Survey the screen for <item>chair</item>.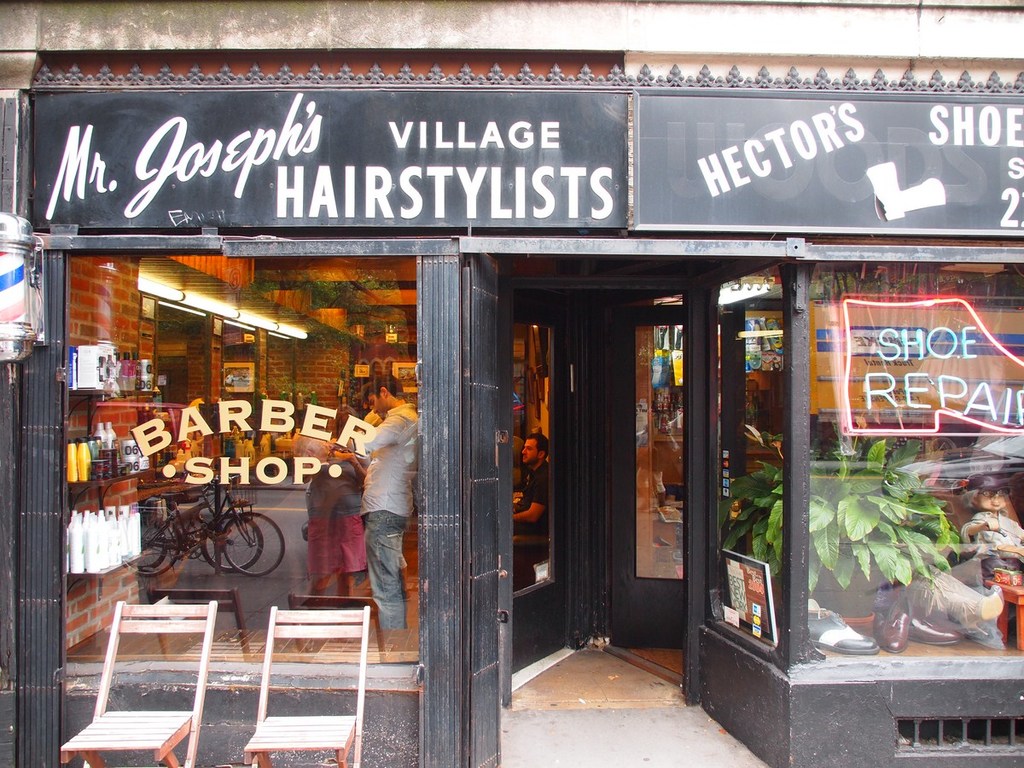
Survey found: box(60, 599, 218, 767).
